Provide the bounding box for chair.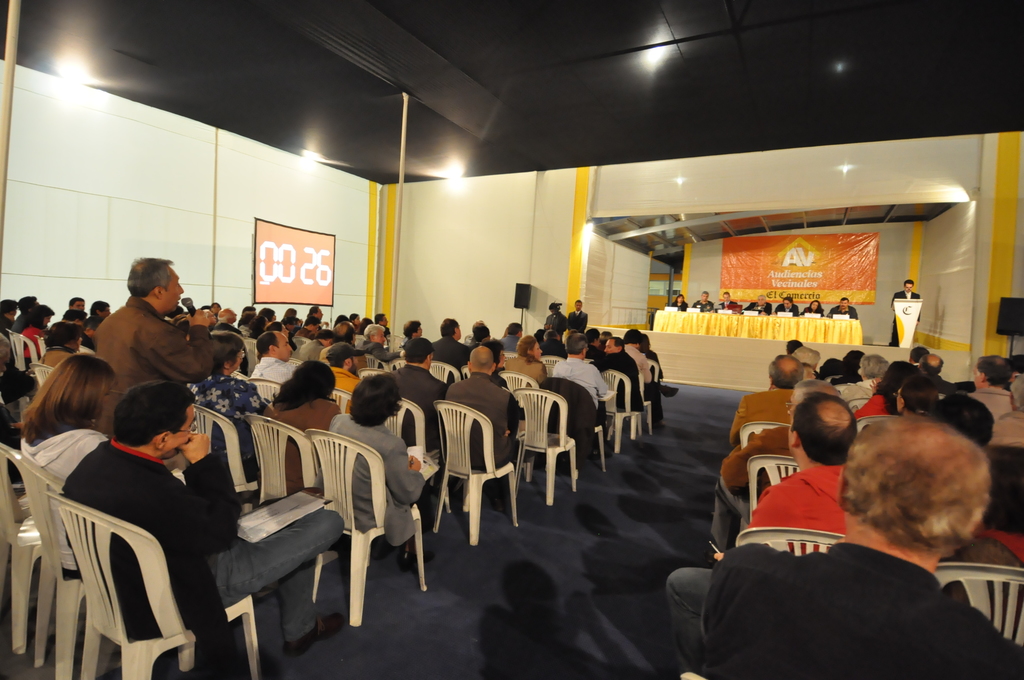
box(849, 393, 881, 416).
